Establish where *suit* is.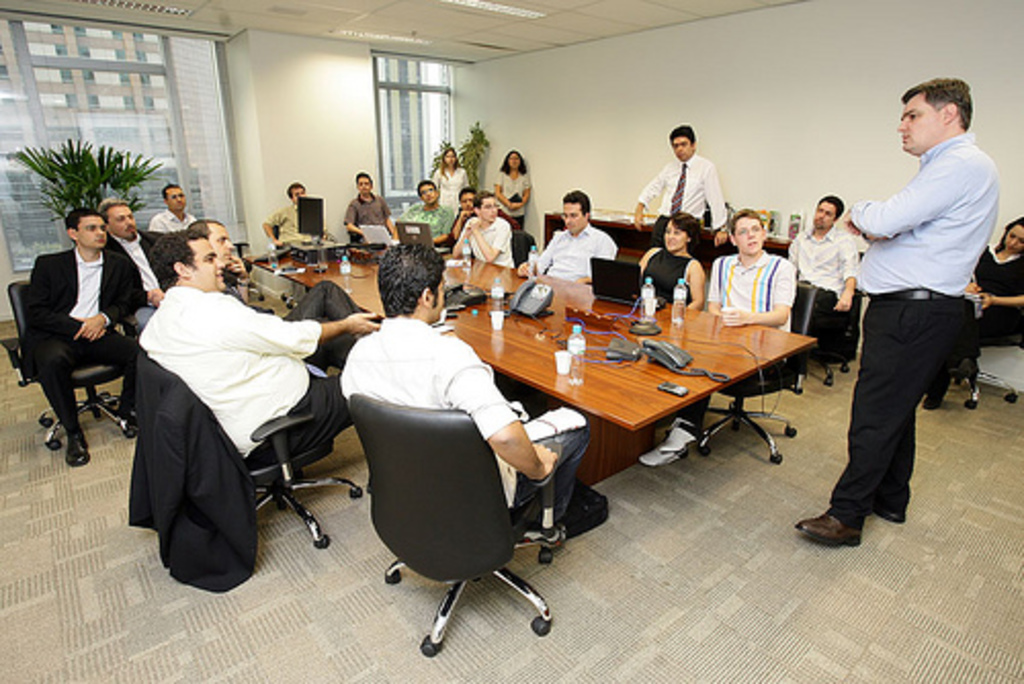
Established at [20,248,139,436].
